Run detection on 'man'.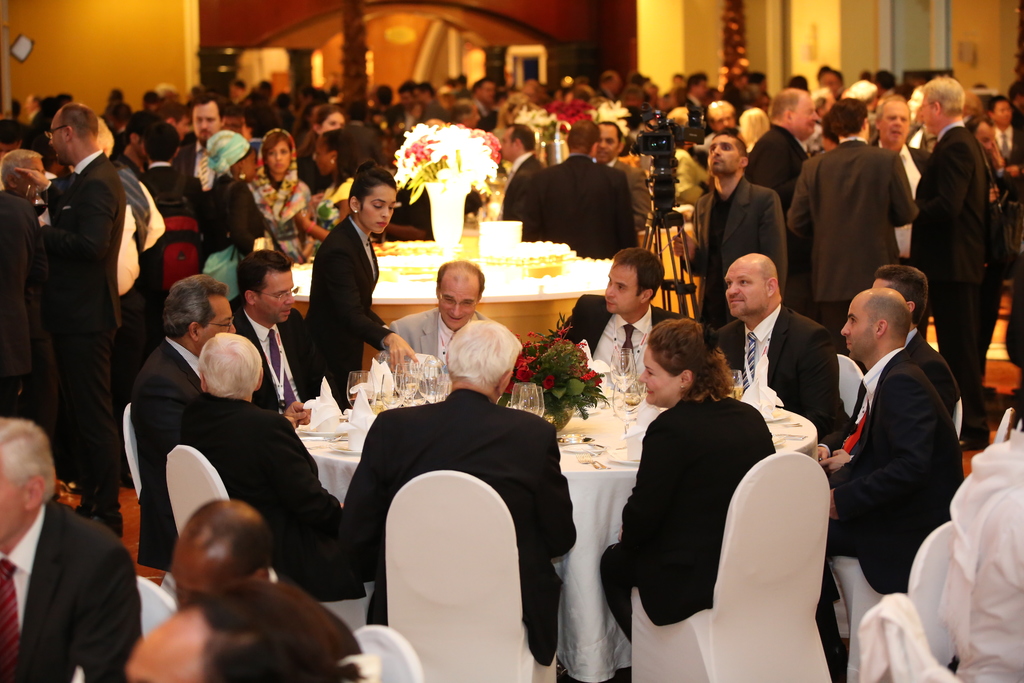
Result: {"left": 673, "top": 128, "right": 787, "bottom": 331}.
